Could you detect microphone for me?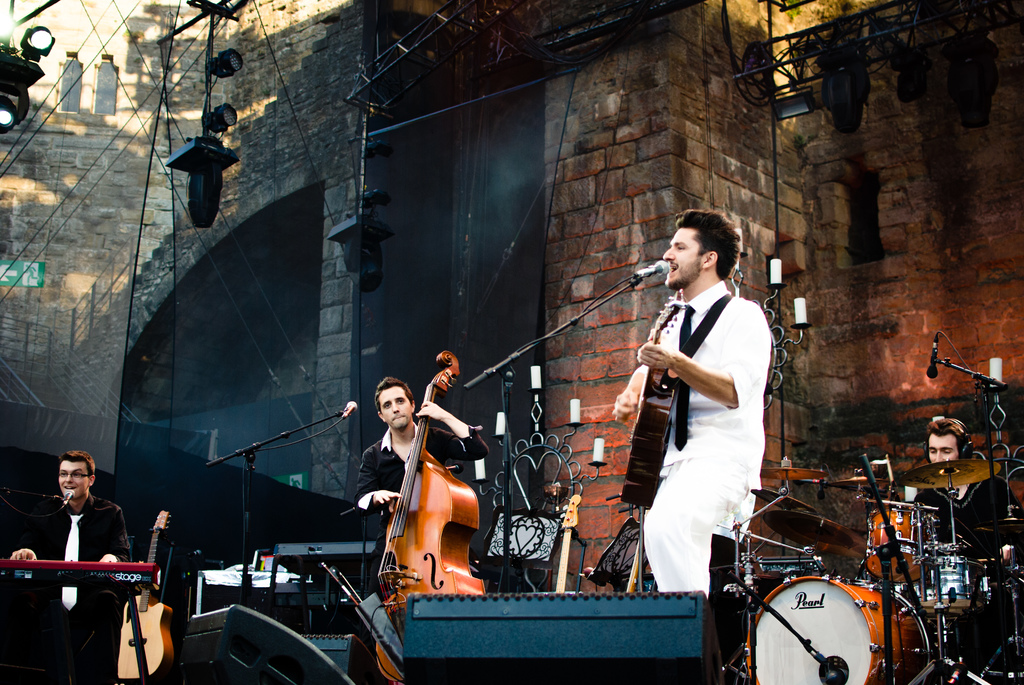
Detection result: [left=60, top=487, right=73, bottom=507].
